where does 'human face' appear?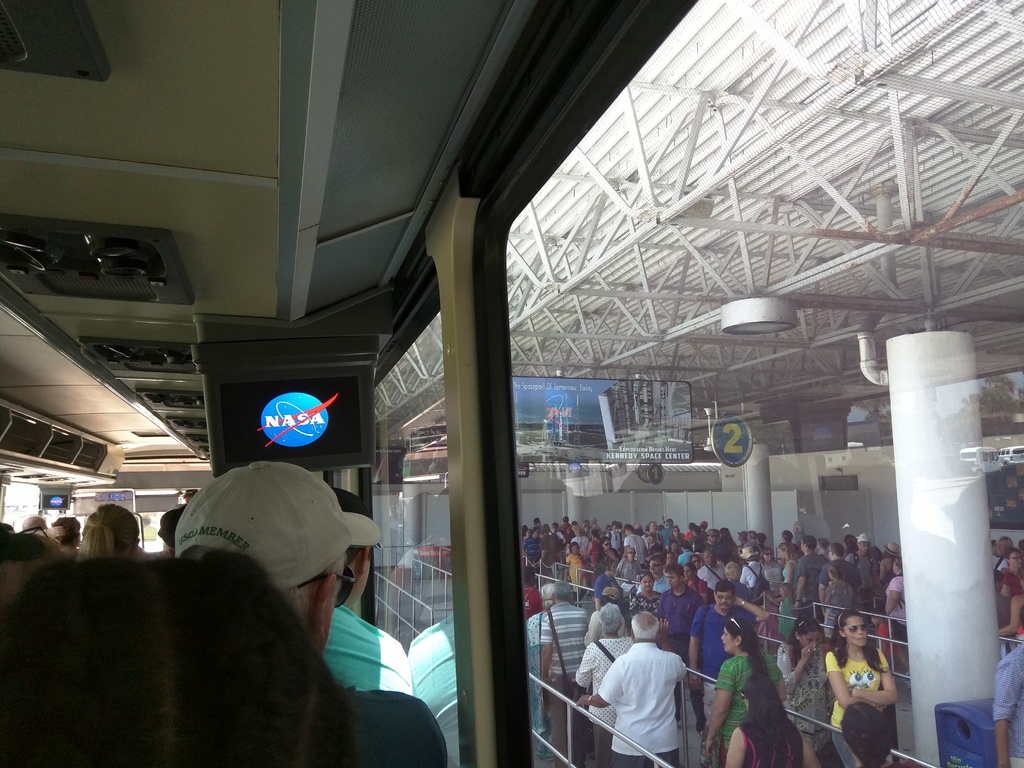
Appears at bbox(799, 630, 822, 646).
